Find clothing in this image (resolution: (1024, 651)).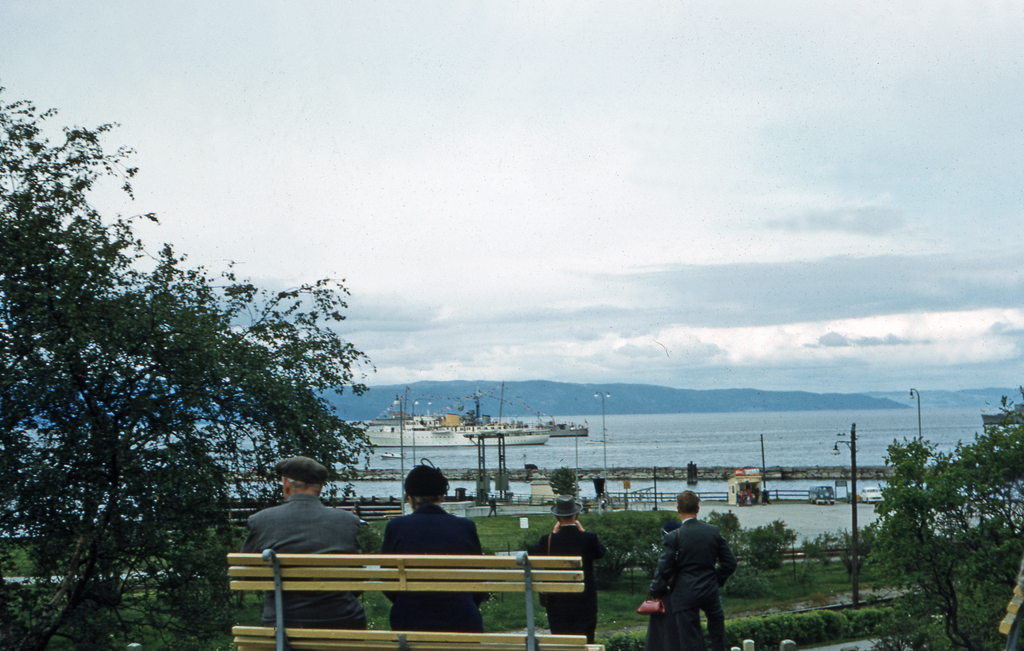
237/491/385/635.
